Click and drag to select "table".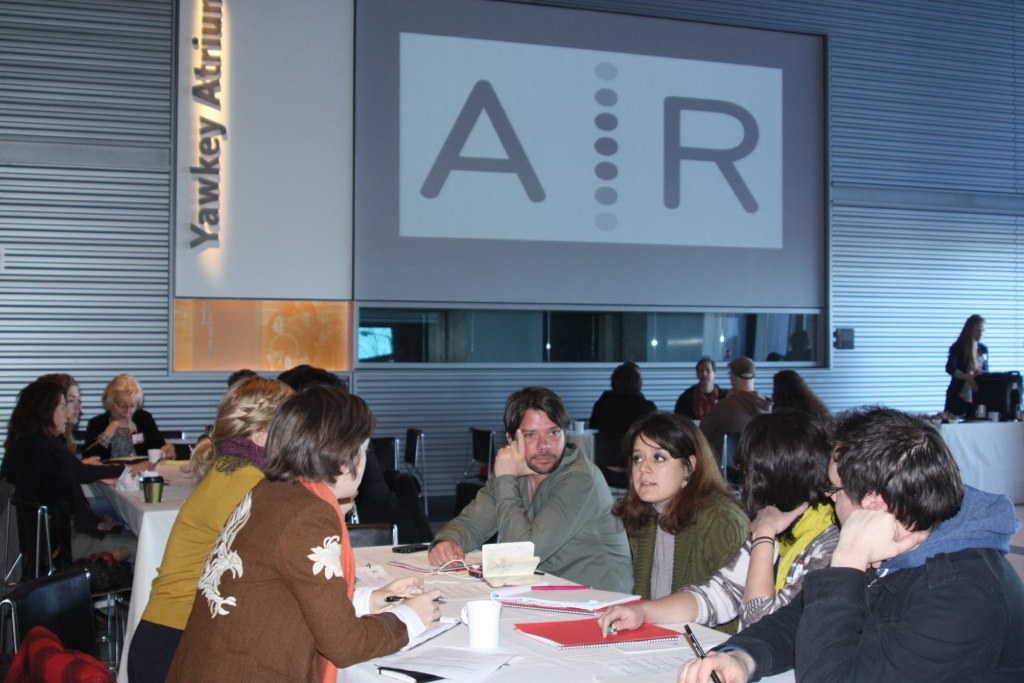
Selection: detection(92, 456, 208, 520).
